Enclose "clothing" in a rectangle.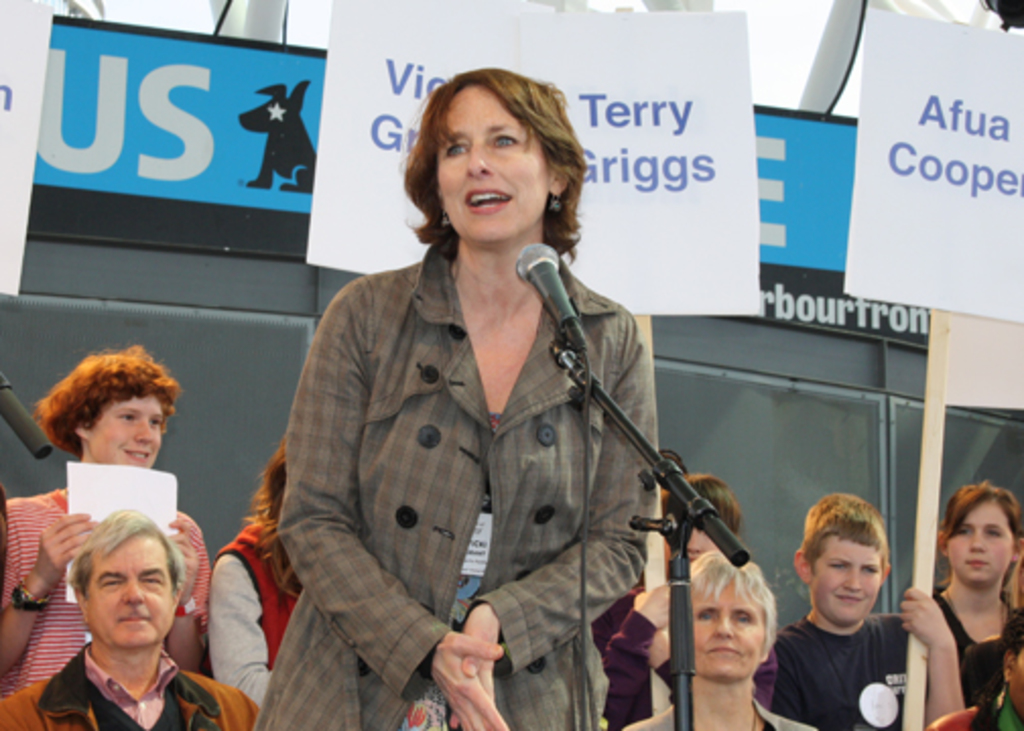
(205,518,301,705).
